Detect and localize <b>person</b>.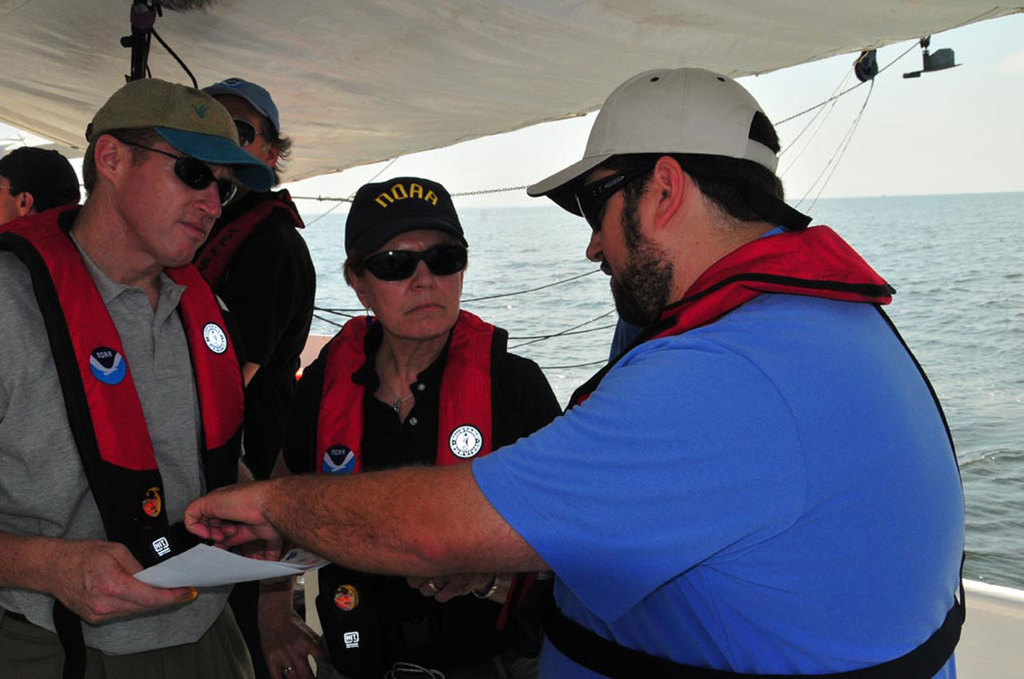
Localized at select_region(256, 175, 568, 678).
